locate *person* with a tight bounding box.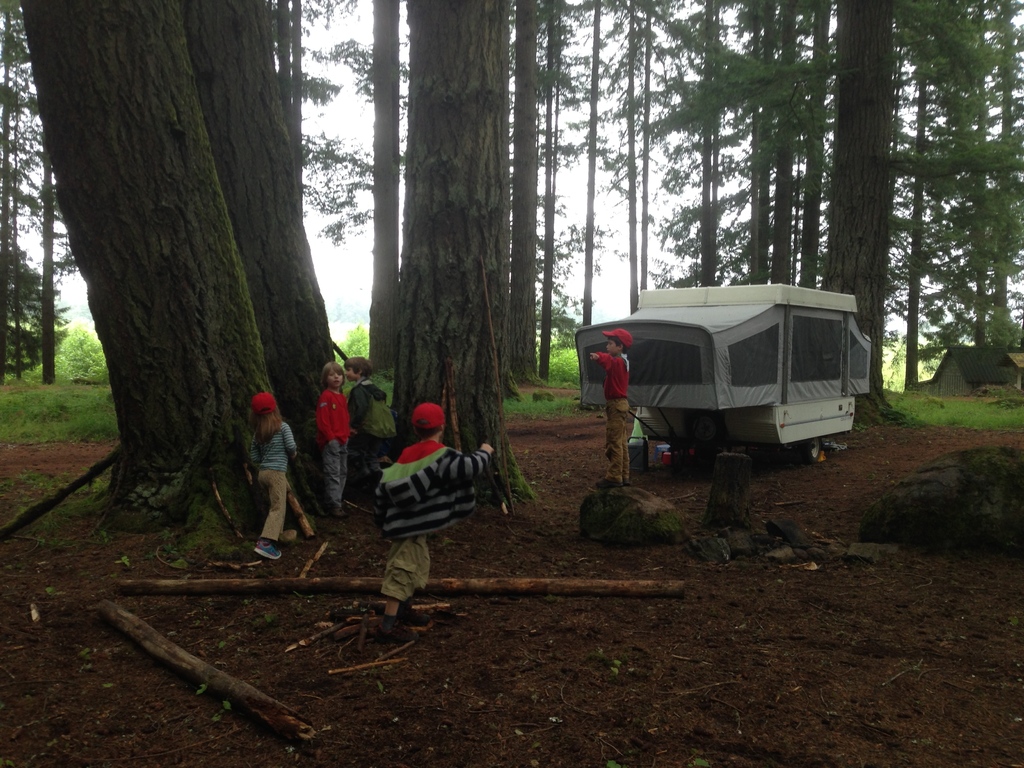
377 399 494 632.
